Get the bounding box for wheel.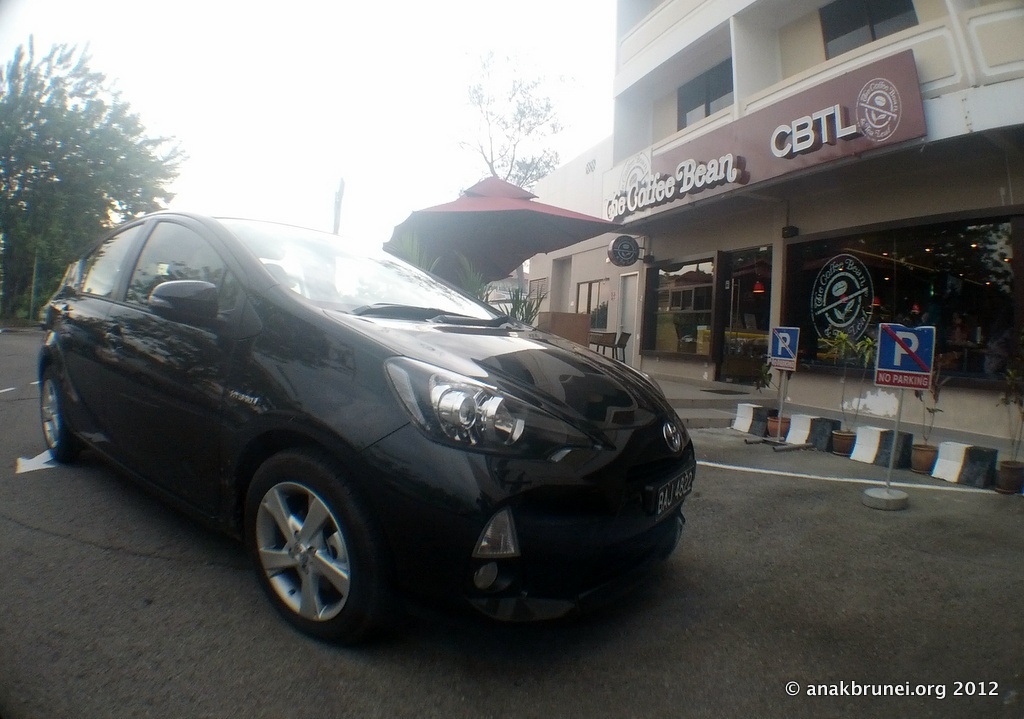
box=[242, 445, 403, 644].
